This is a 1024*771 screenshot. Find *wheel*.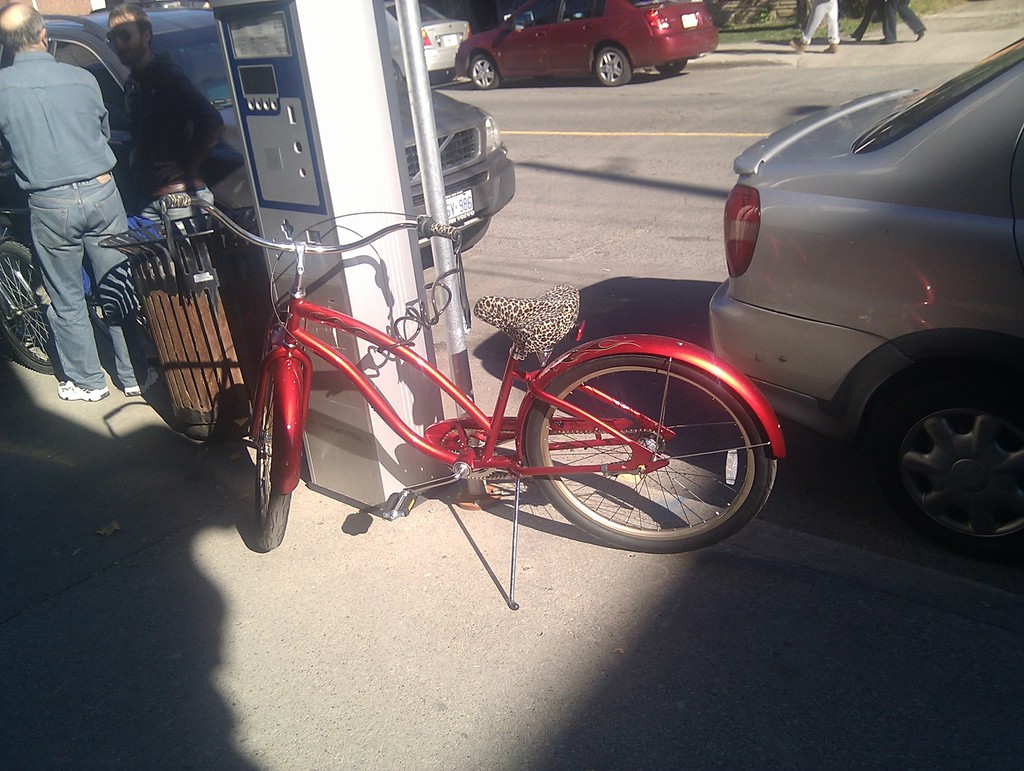
Bounding box: 595:48:632:88.
